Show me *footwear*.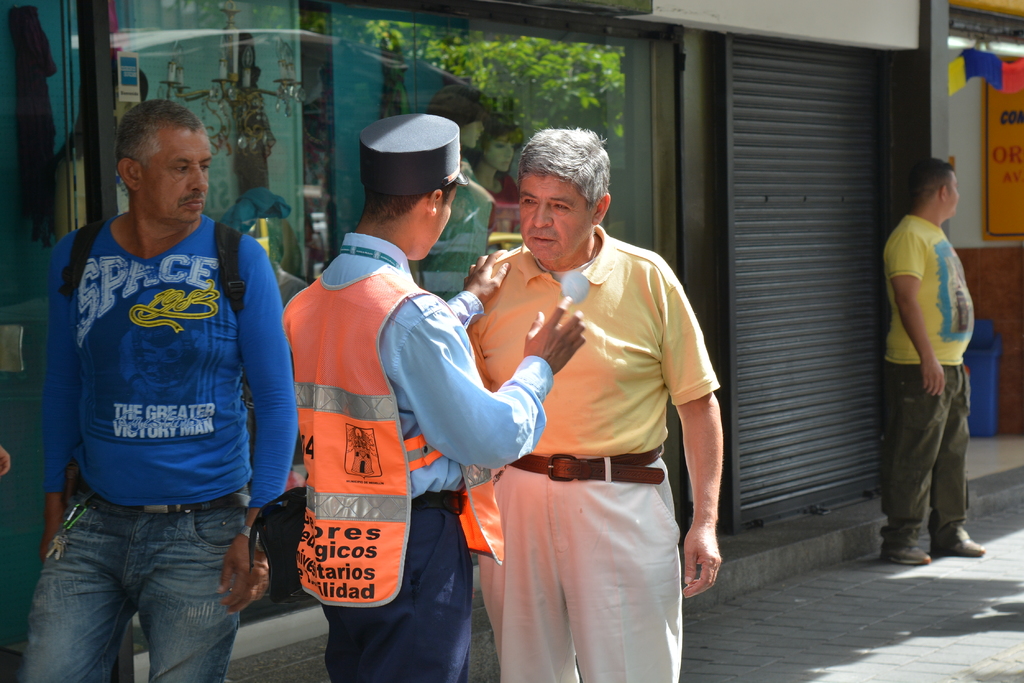
*footwear* is here: bbox(881, 546, 931, 562).
